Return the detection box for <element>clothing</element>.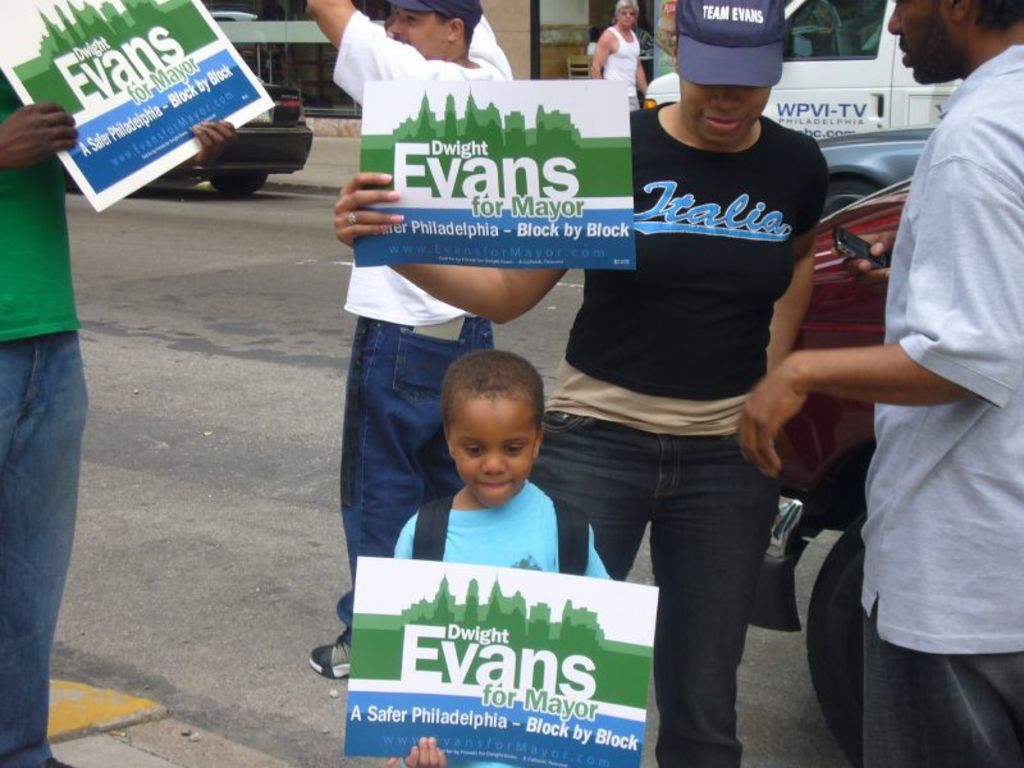
[806,0,1023,744].
